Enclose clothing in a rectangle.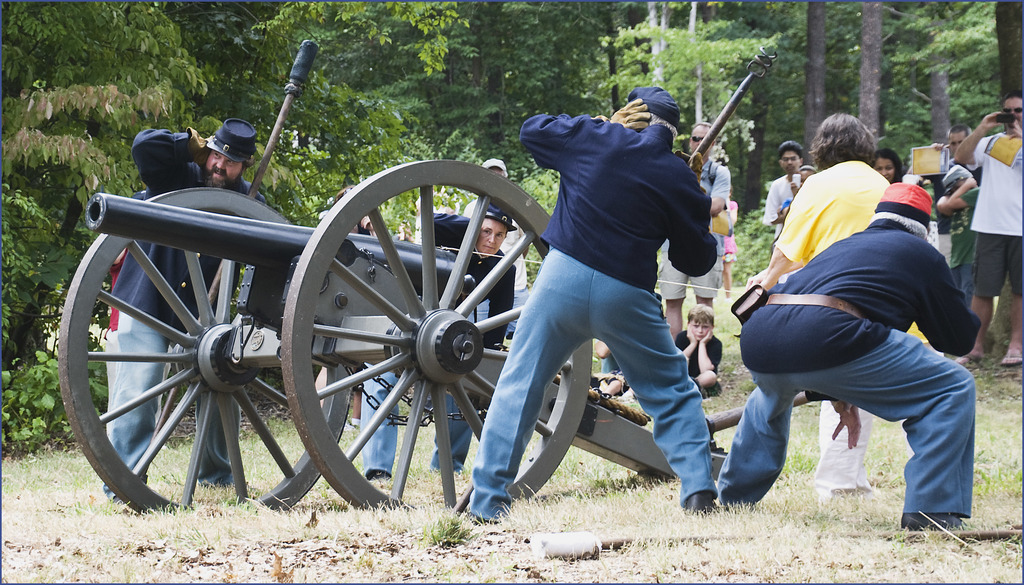
l=660, t=159, r=720, b=299.
